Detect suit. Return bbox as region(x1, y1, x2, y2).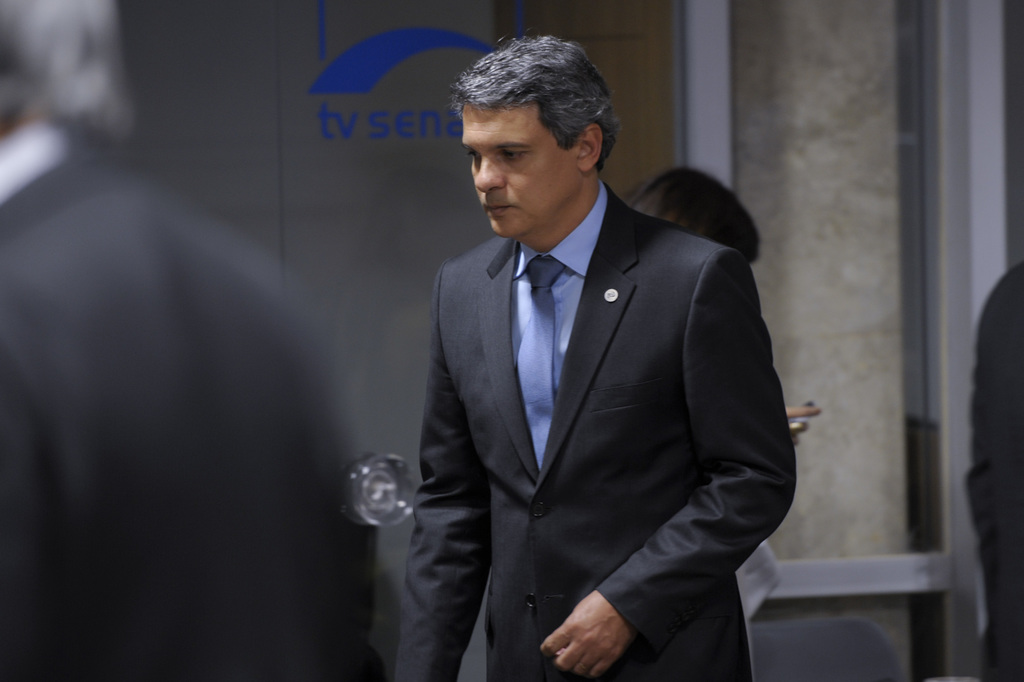
region(390, 182, 798, 681).
